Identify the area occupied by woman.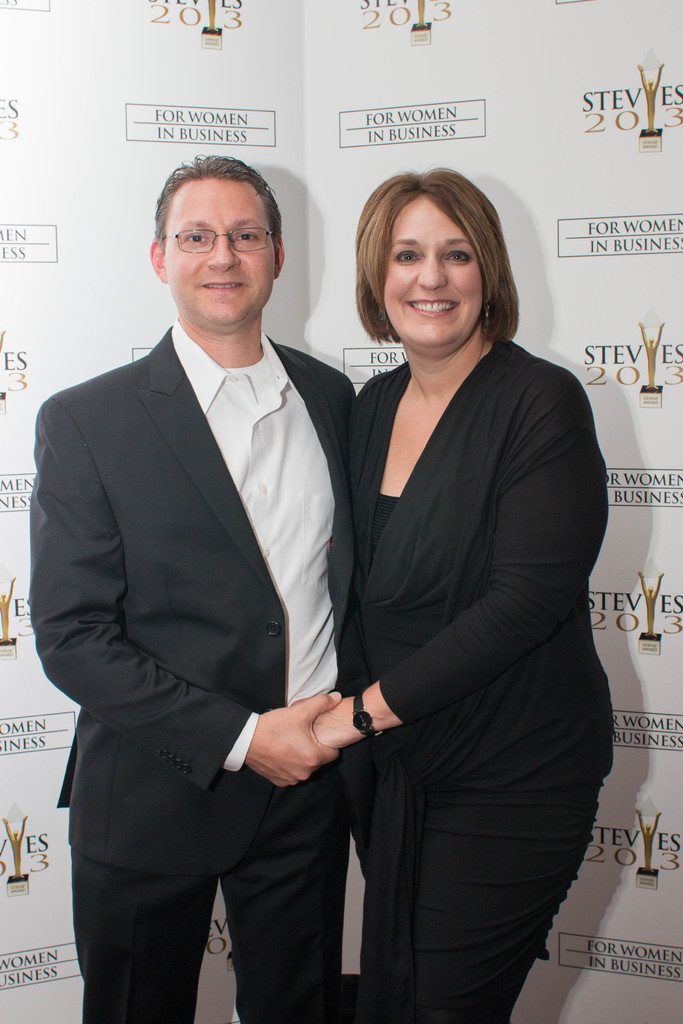
Area: crop(302, 127, 591, 1023).
